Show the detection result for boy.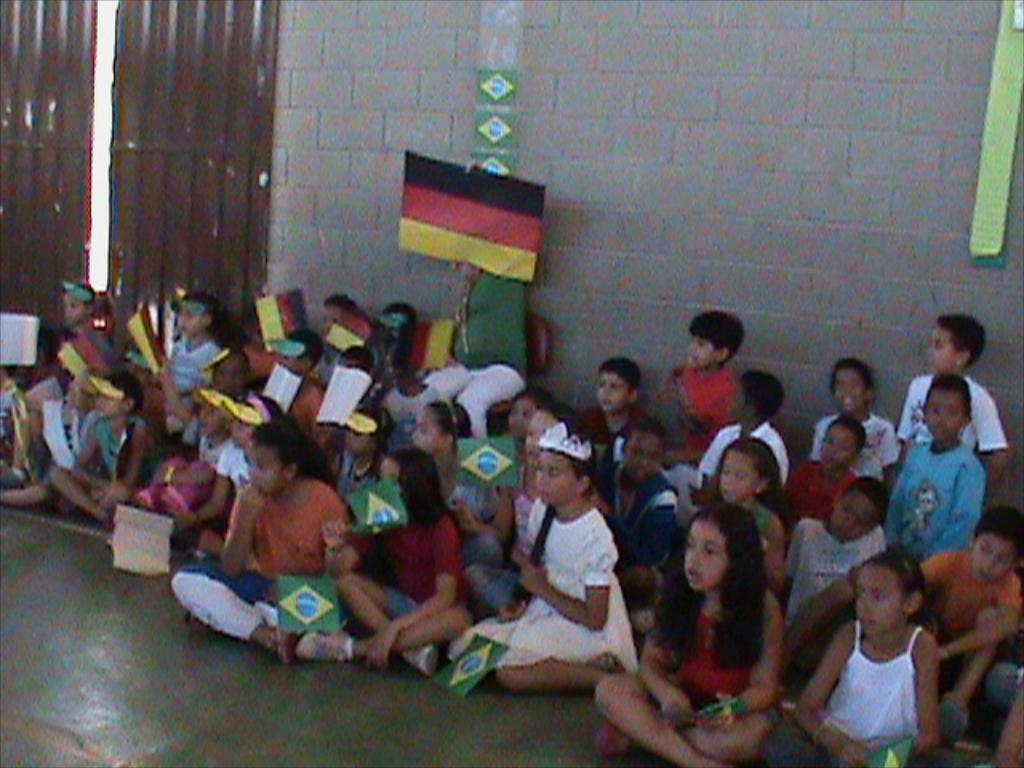
(left=886, top=373, right=982, bottom=568).
